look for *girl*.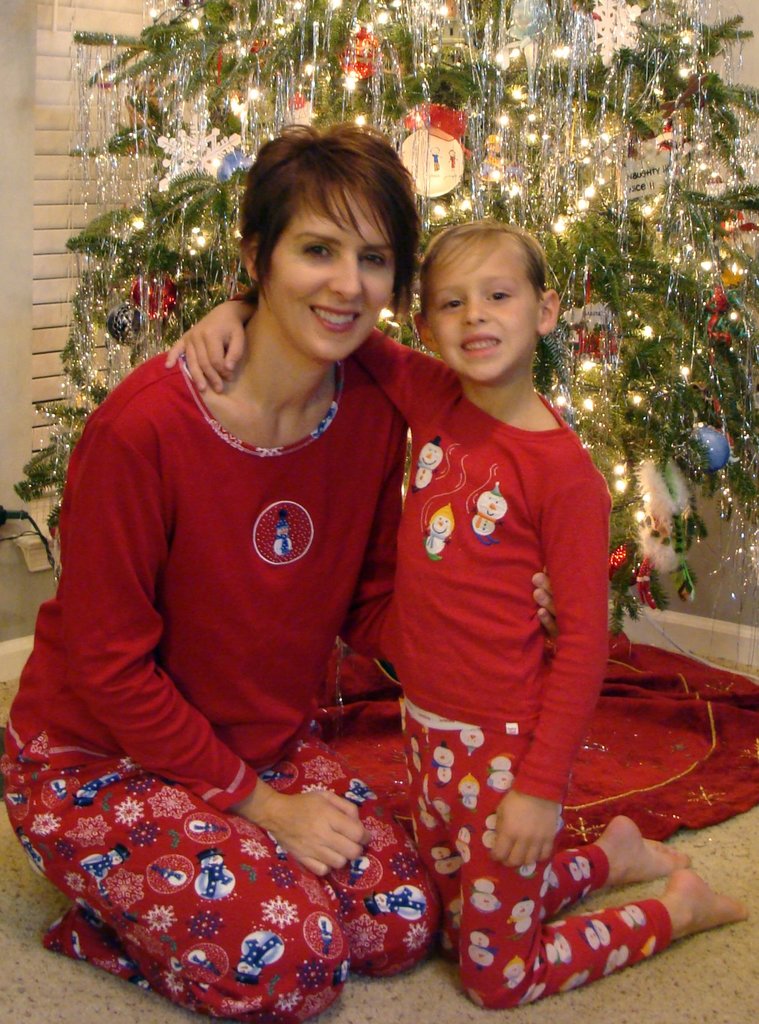
Found: (x1=167, y1=221, x2=746, y2=1011).
